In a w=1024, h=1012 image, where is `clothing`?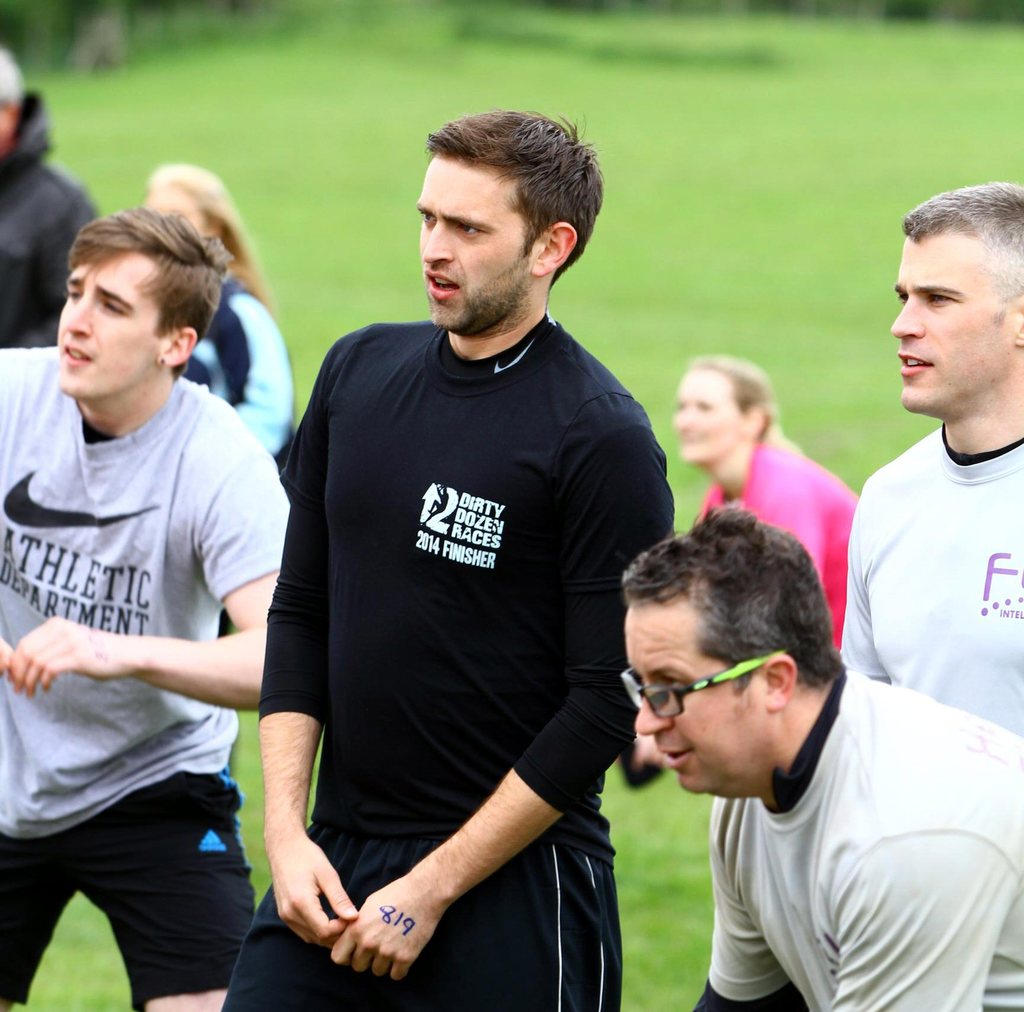
[left=183, top=279, right=295, bottom=453].
